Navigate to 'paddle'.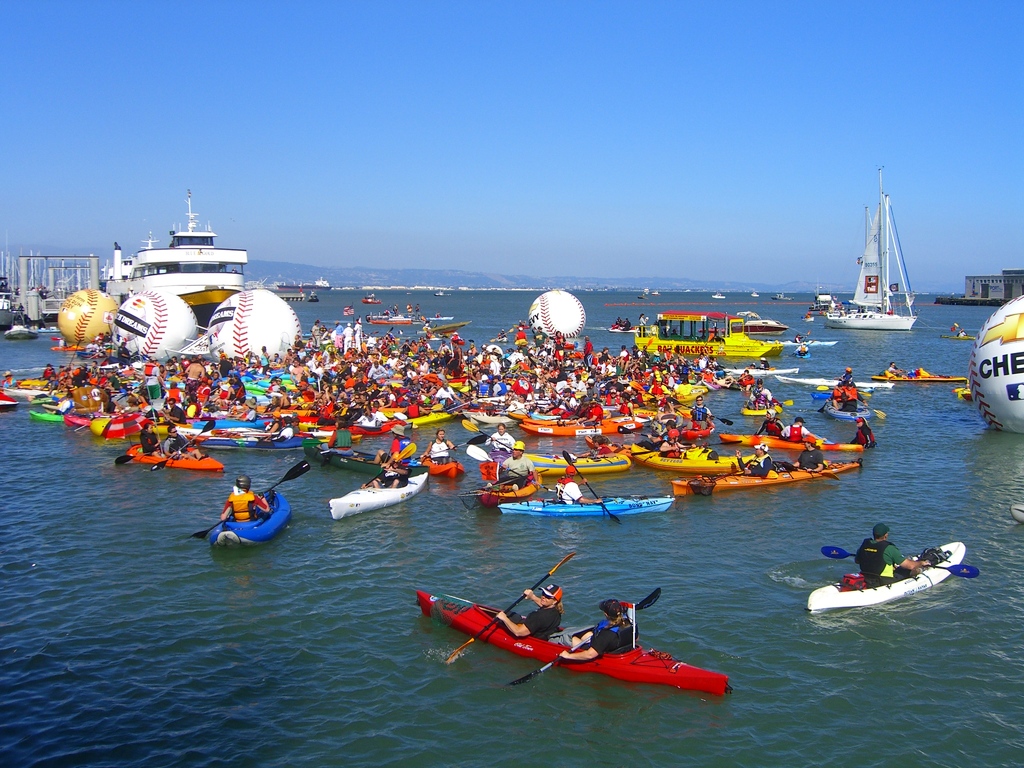
Navigation target: Rect(816, 440, 824, 447).
